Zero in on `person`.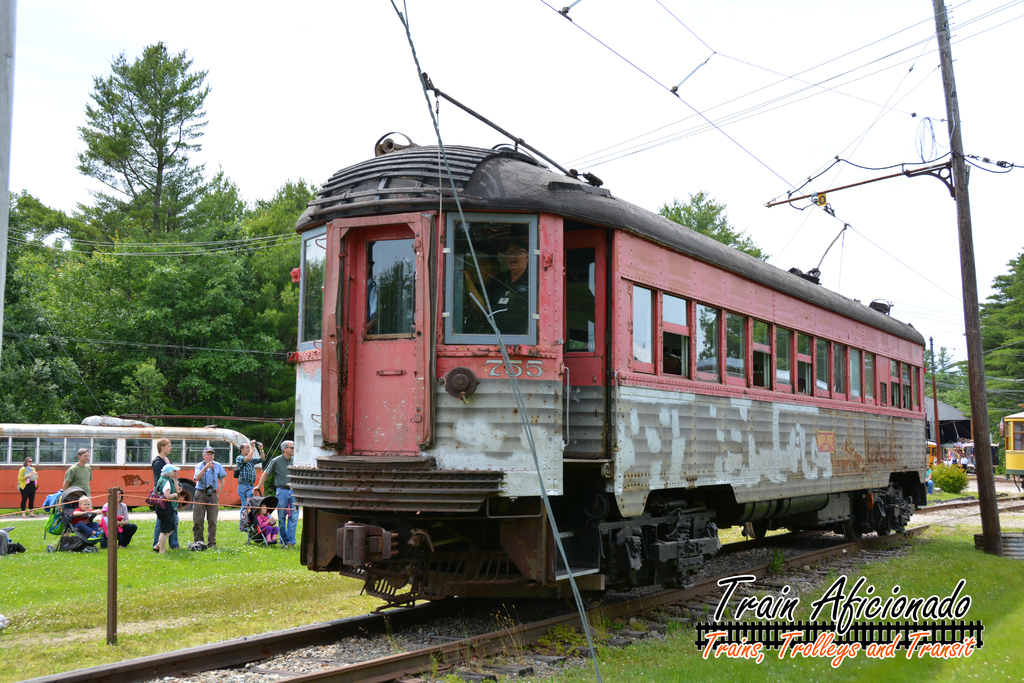
Zeroed in: (x1=252, y1=500, x2=279, y2=545).
